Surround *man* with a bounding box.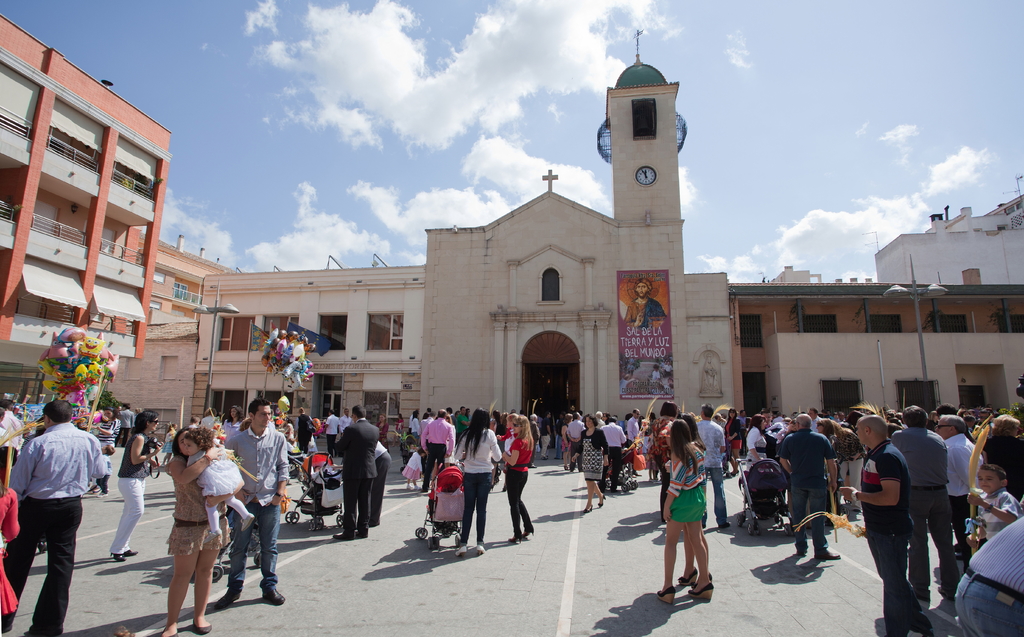
(777, 413, 838, 561).
